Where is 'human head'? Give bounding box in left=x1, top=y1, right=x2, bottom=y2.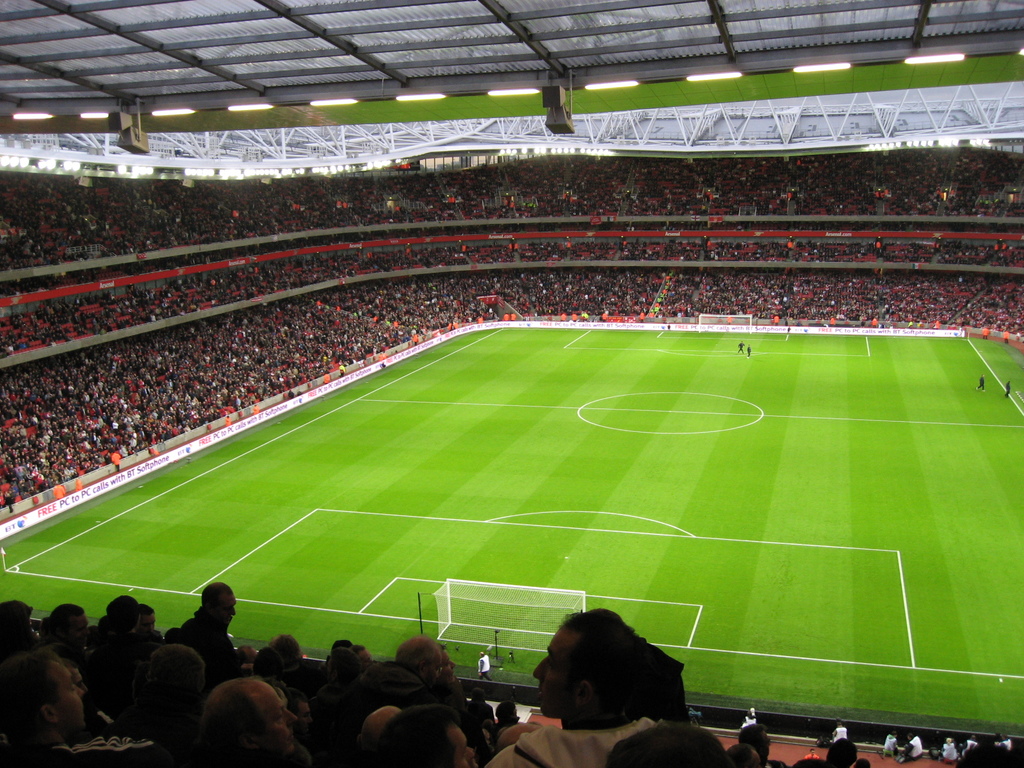
left=257, top=648, right=289, bottom=678.
